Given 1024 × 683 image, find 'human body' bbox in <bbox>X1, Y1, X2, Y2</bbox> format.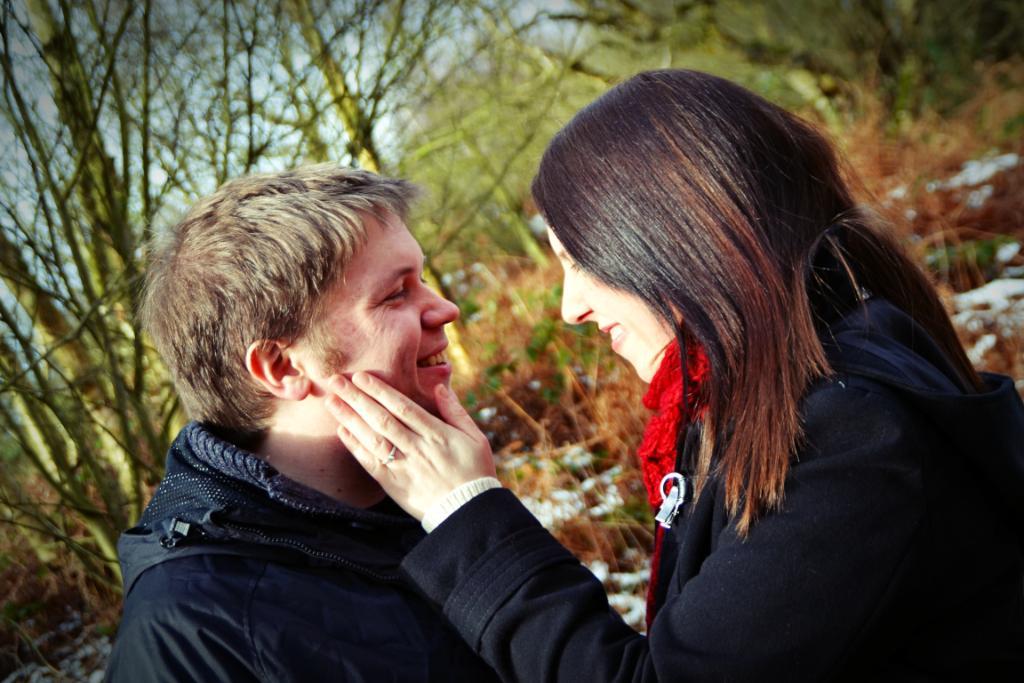
<bbox>319, 284, 1023, 682</bbox>.
